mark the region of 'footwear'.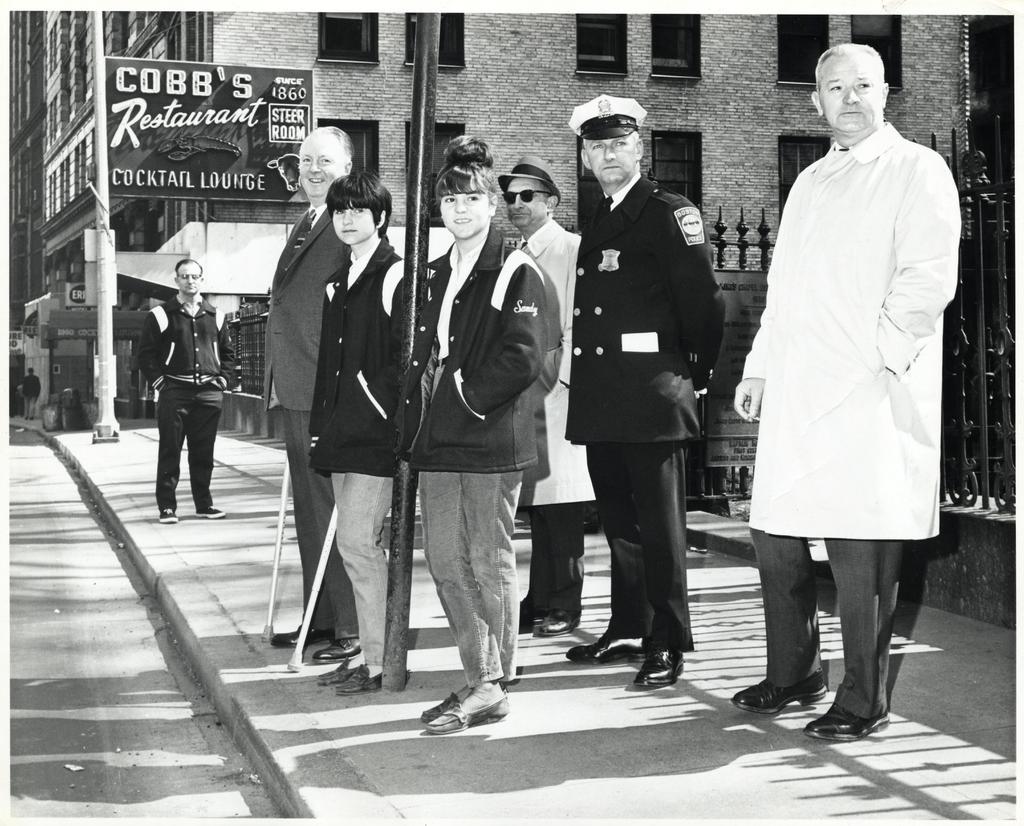
Region: x1=271, y1=623, x2=333, y2=646.
